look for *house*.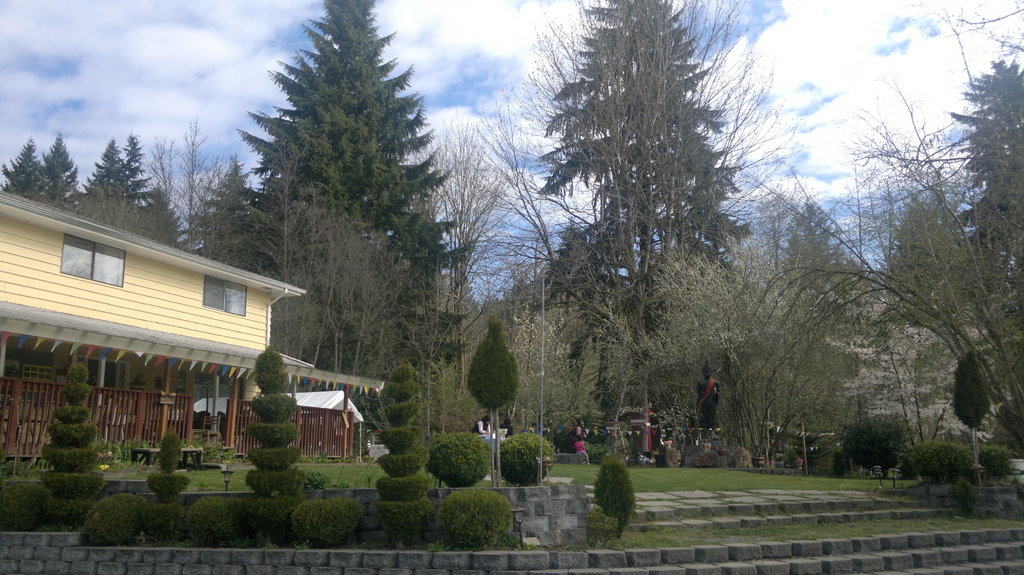
Found: select_region(183, 384, 371, 459).
